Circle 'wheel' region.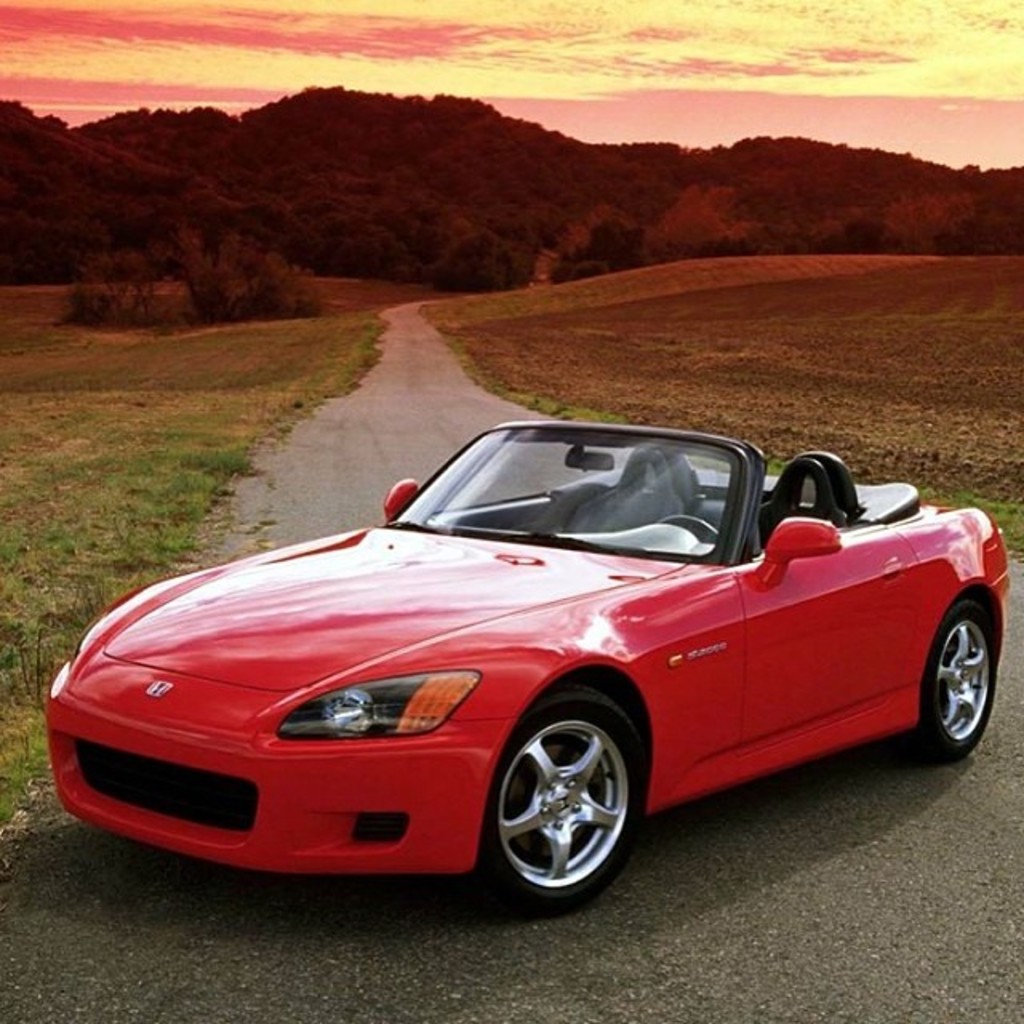
Region: region(914, 587, 997, 758).
